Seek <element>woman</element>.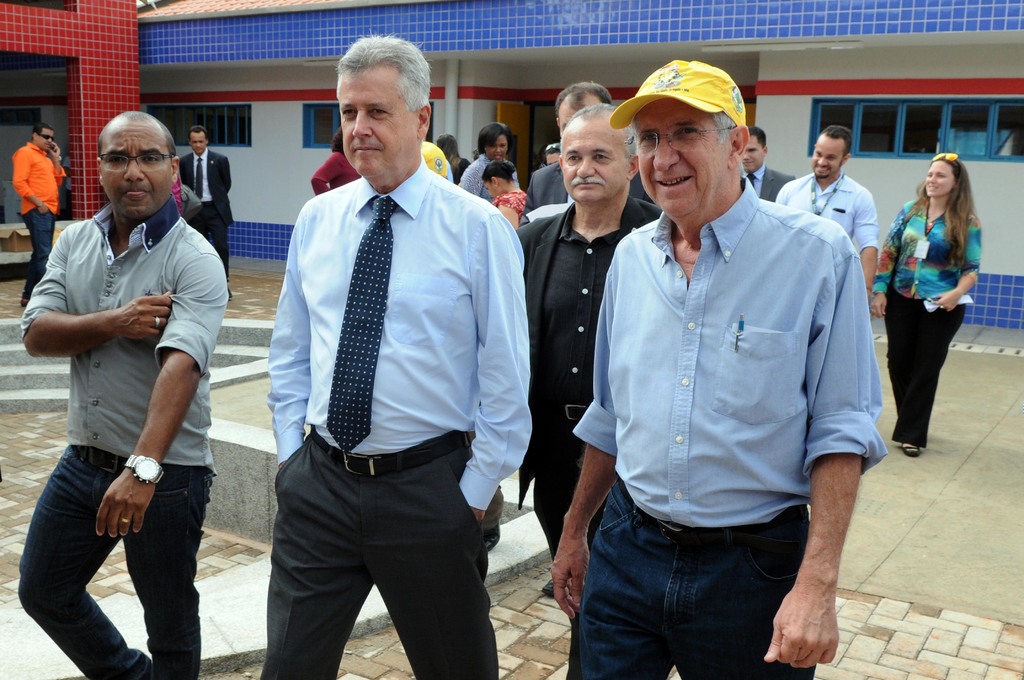
select_region(435, 134, 473, 177).
